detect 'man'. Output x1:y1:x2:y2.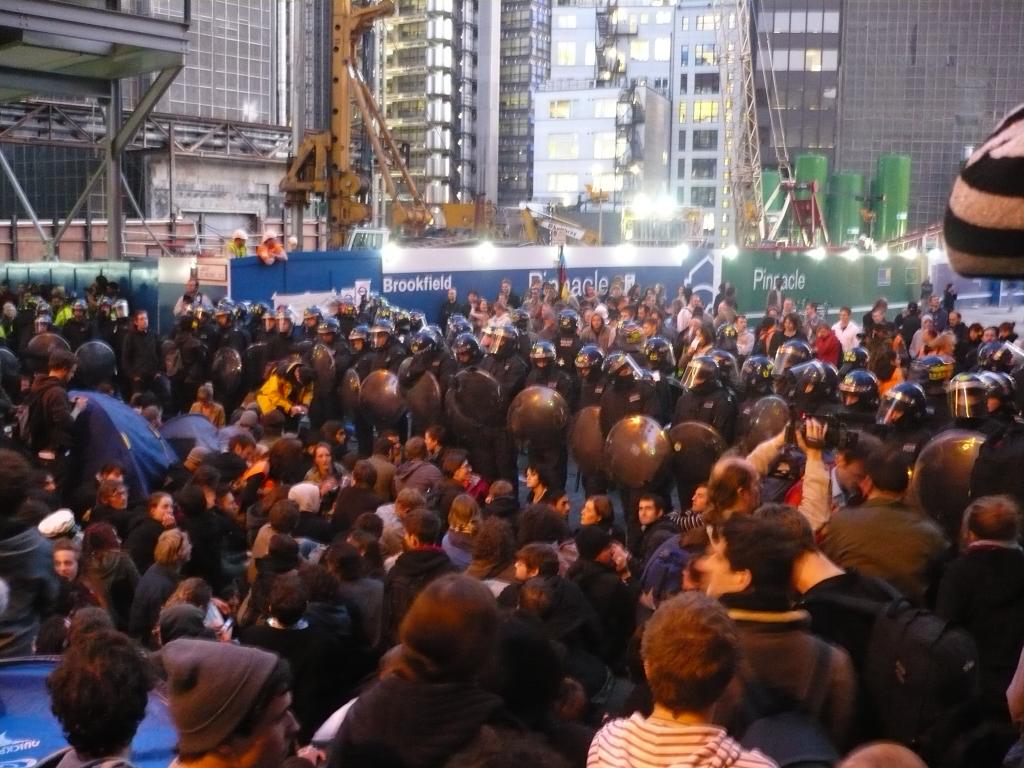
47:288:68:321.
